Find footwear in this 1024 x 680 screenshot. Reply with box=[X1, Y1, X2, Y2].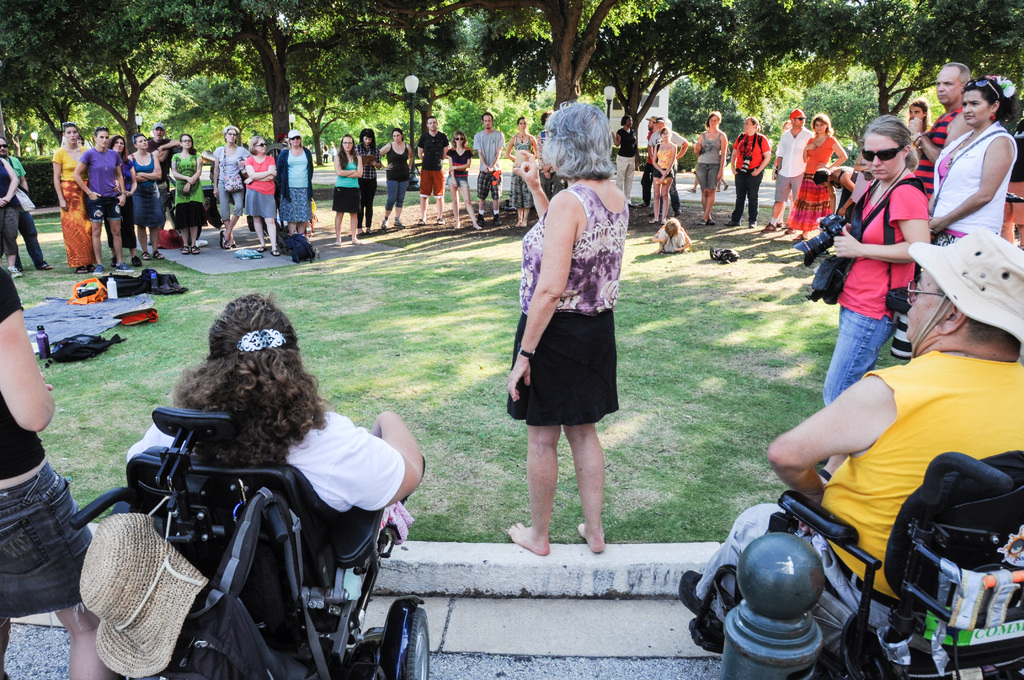
box=[698, 216, 708, 226].
